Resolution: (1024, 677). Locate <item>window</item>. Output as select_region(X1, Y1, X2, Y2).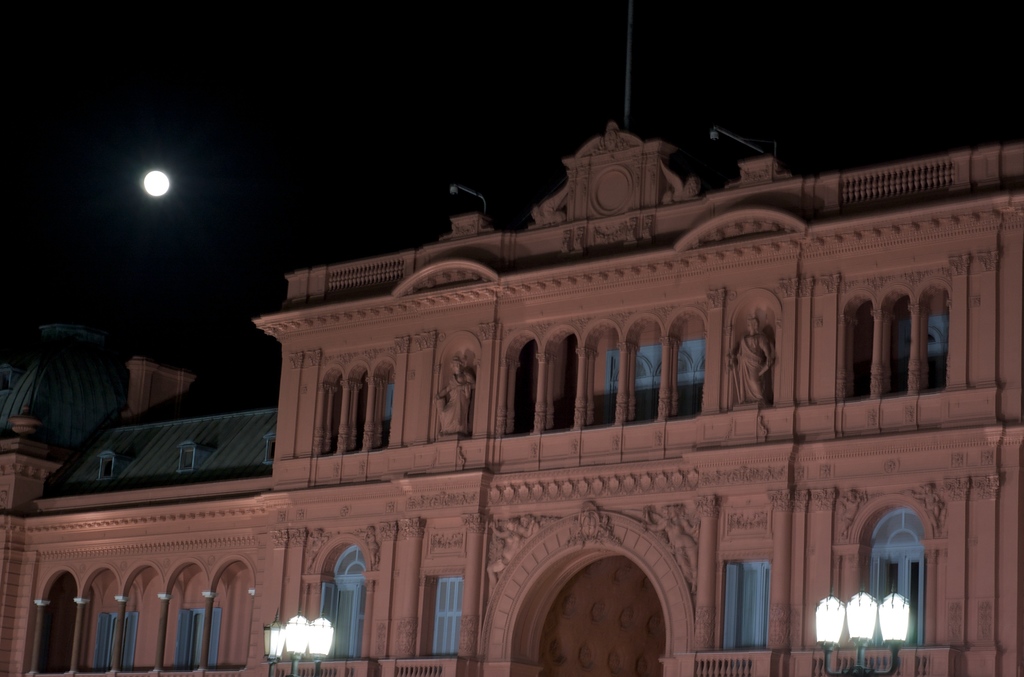
select_region(896, 314, 948, 387).
